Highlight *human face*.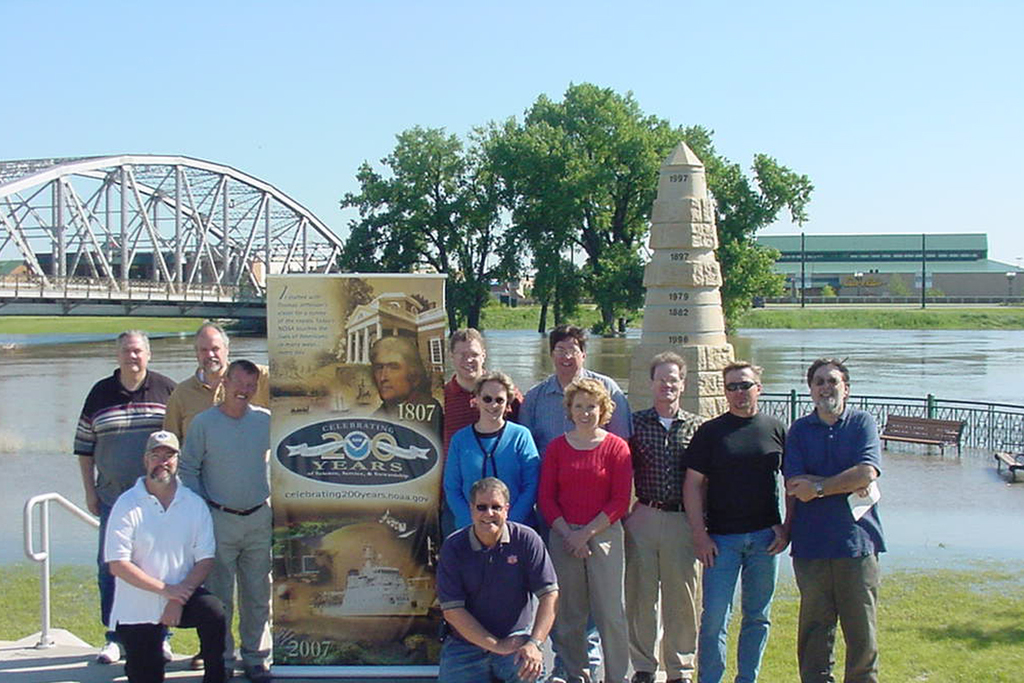
Highlighted region: select_region(553, 337, 582, 371).
